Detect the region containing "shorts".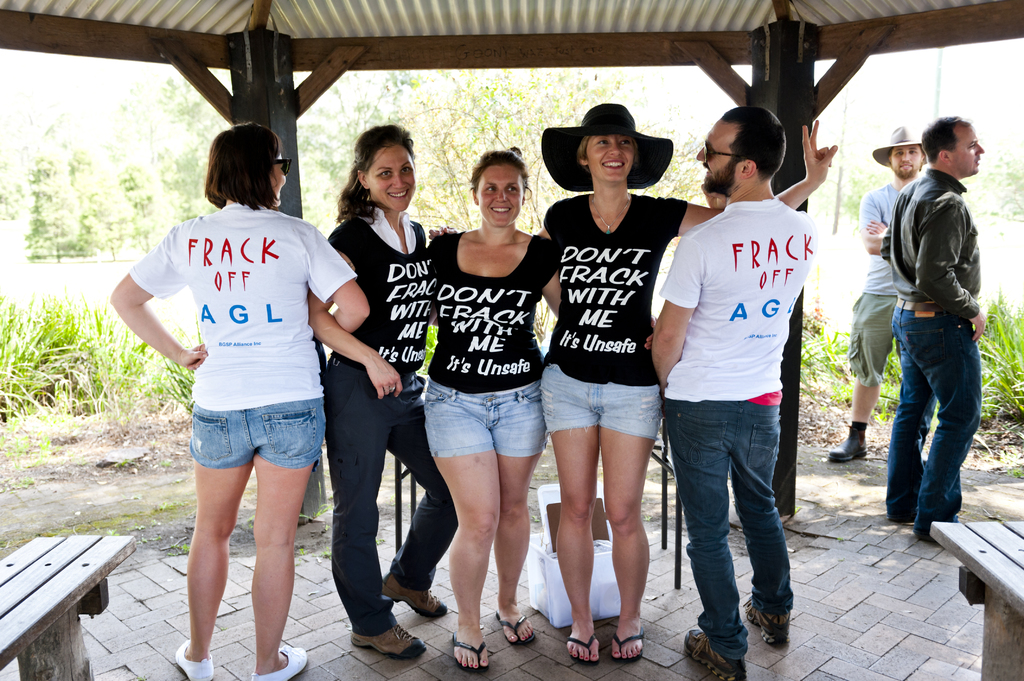
421,382,543,460.
